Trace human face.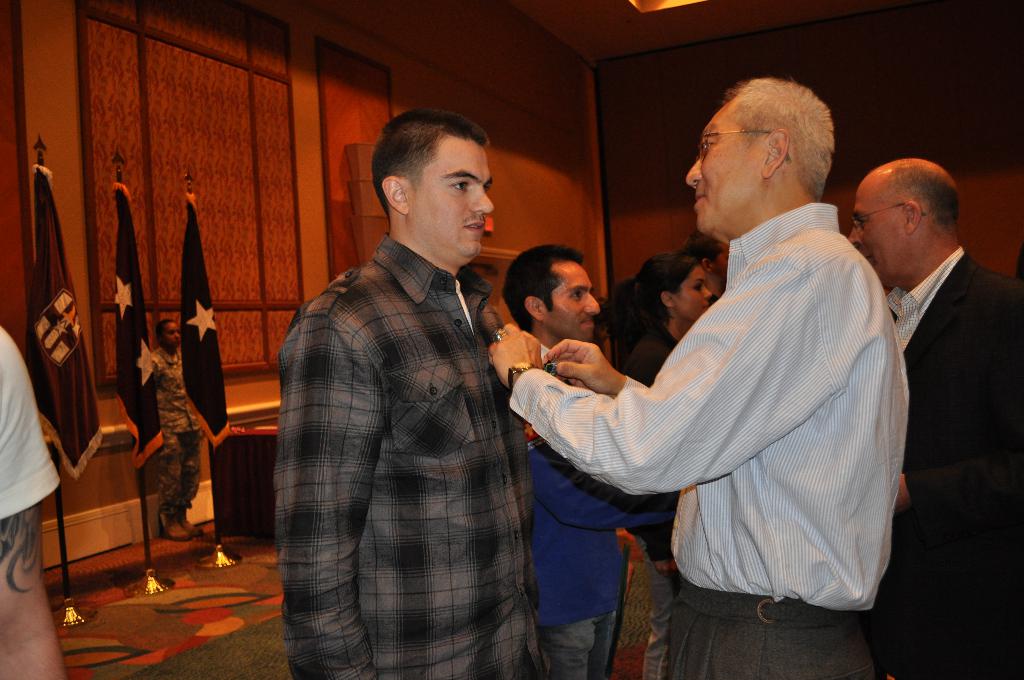
Traced to x1=685, y1=106, x2=764, y2=235.
